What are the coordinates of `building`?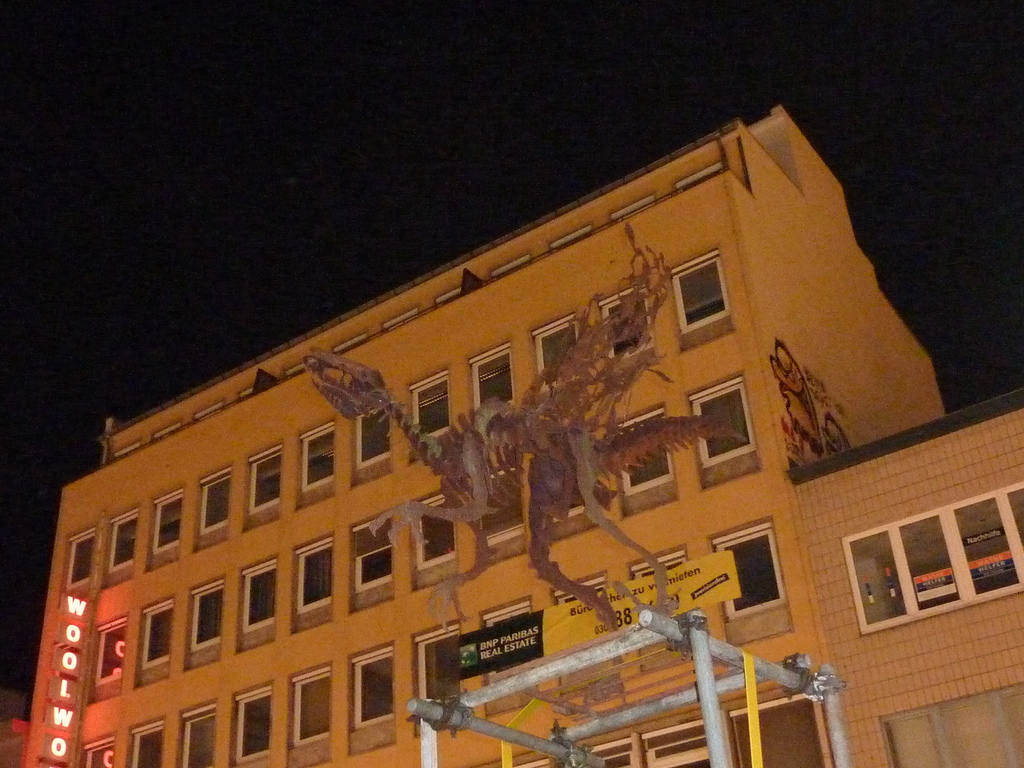
<bbox>785, 384, 1023, 767</bbox>.
